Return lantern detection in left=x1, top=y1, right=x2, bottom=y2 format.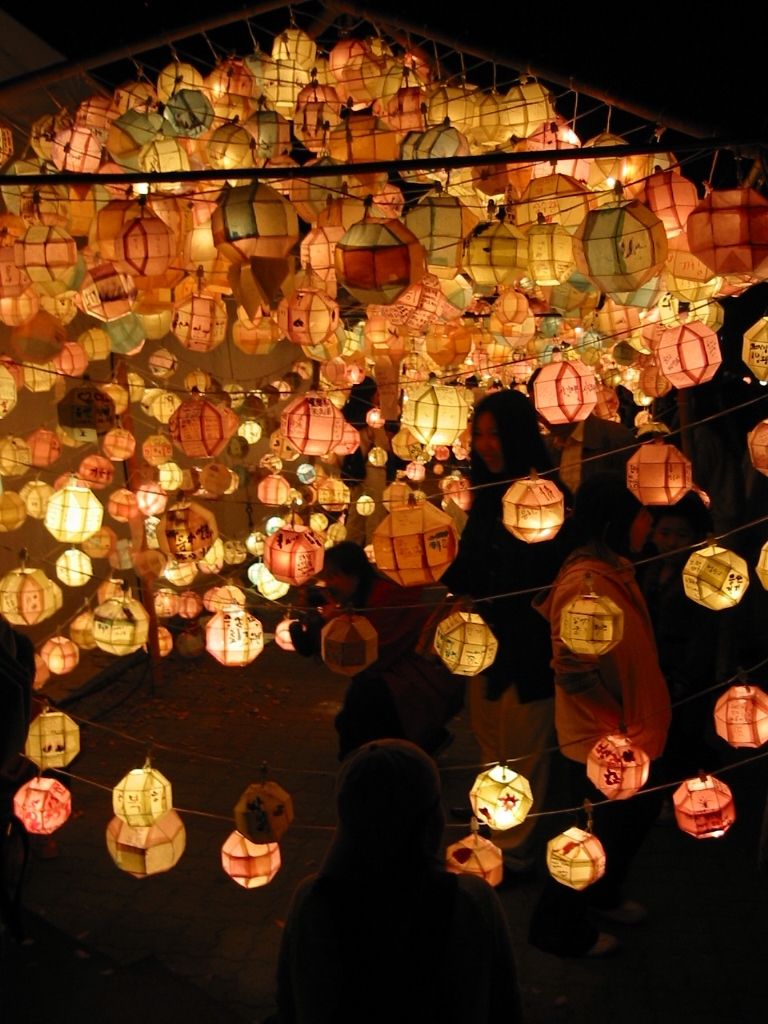
left=401, top=337, right=444, bottom=396.
